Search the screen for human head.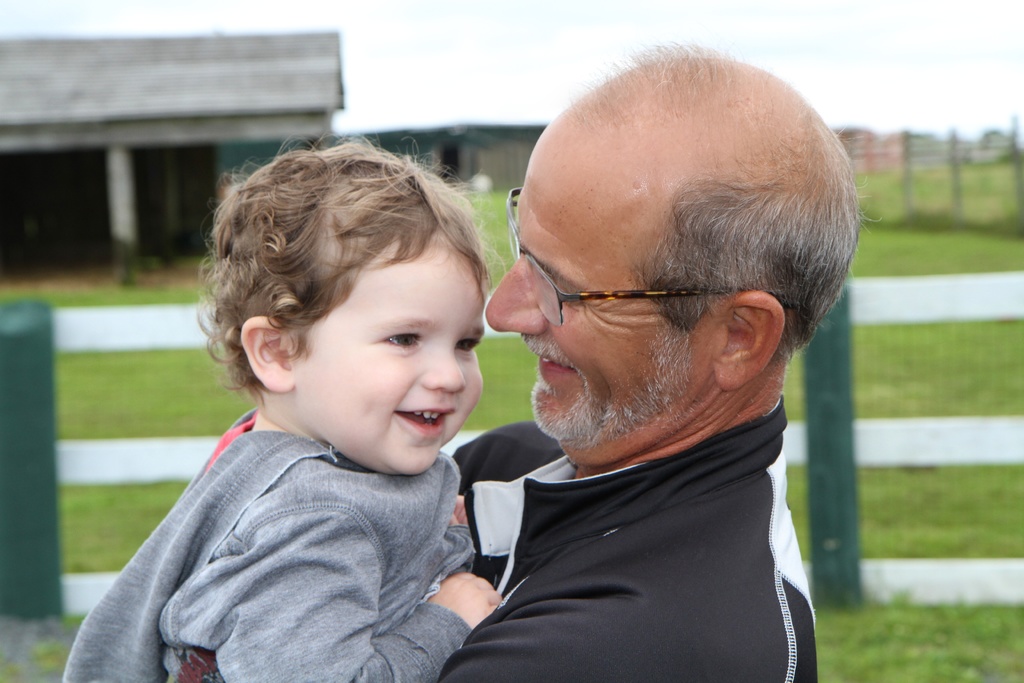
Found at <region>190, 128, 504, 475</region>.
